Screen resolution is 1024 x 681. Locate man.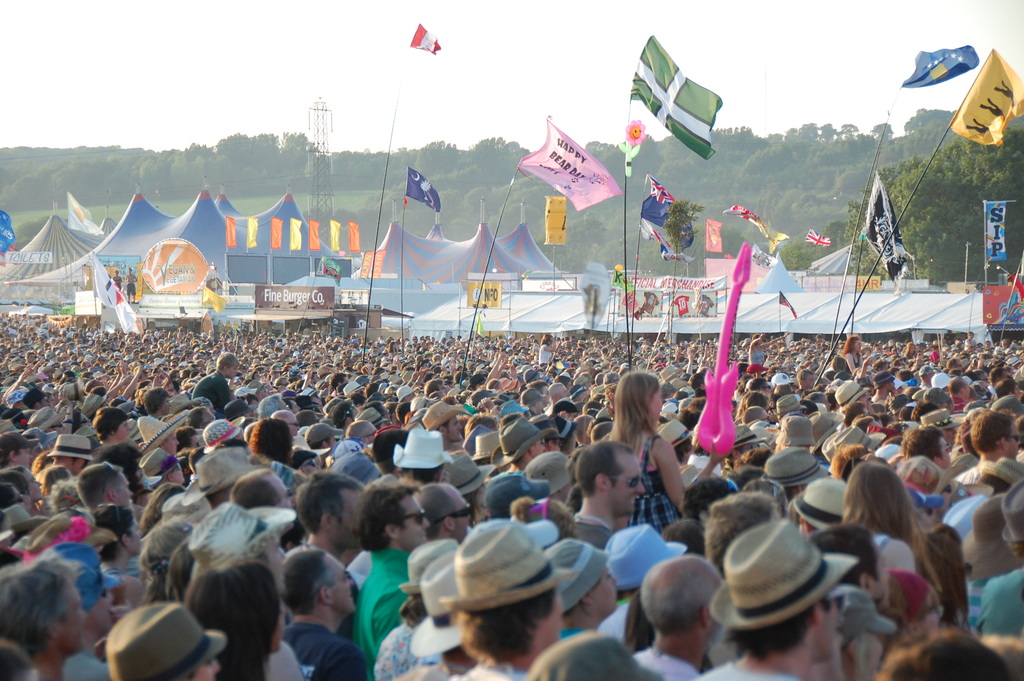
(0, 554, 97, 680).
